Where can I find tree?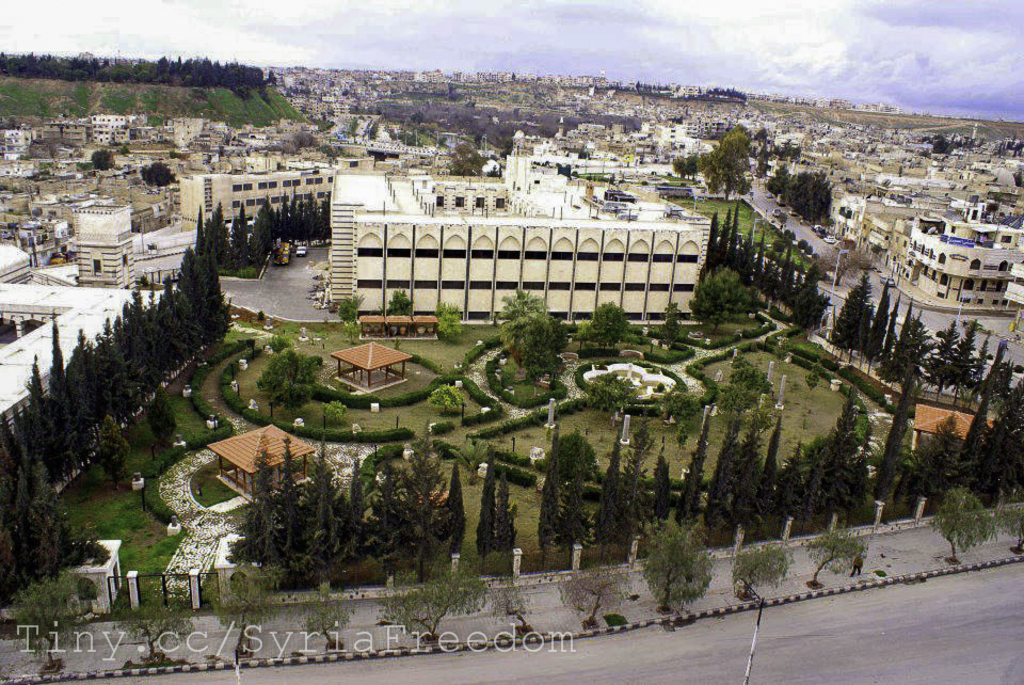
You can find it at 803:524:868:584.
